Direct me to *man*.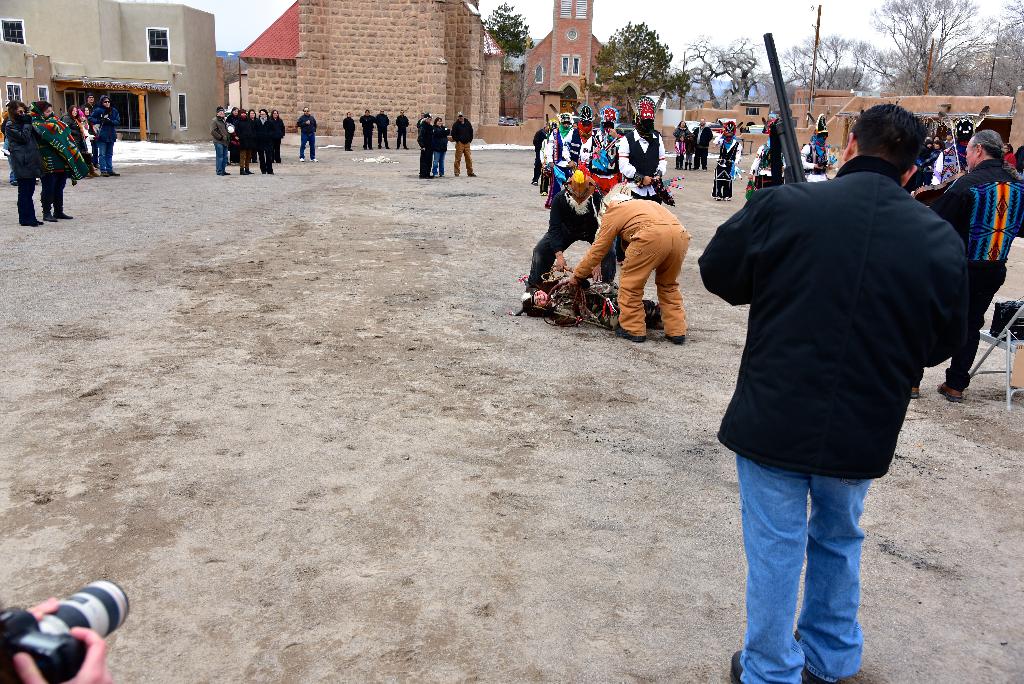
Direction: [left=945, top=138, right=958, bottom=175].
